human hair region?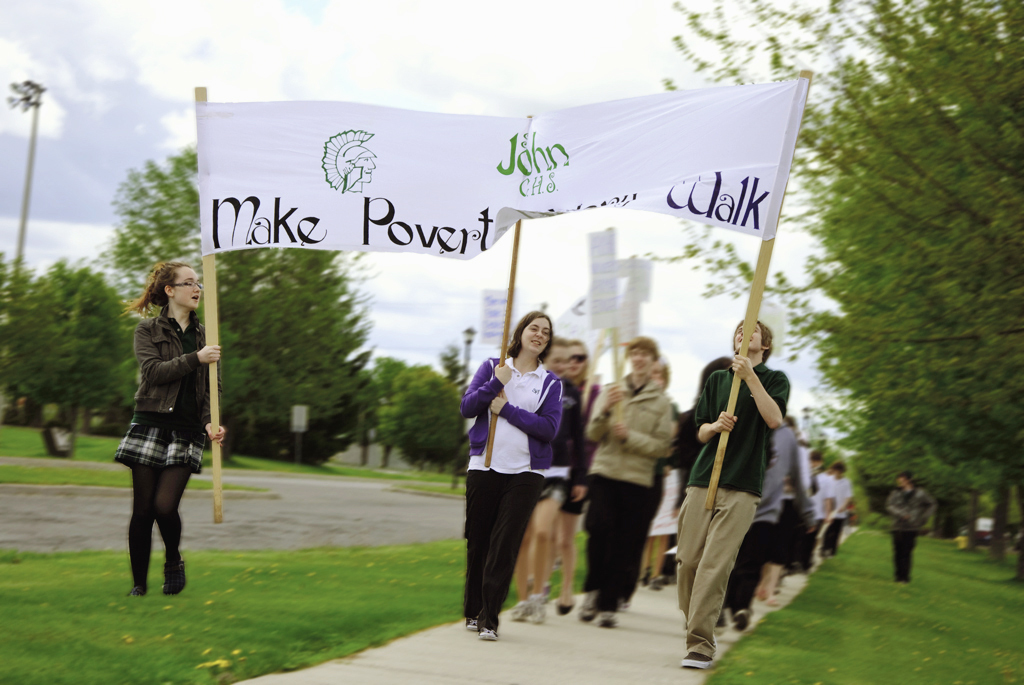
665 359 671 388
